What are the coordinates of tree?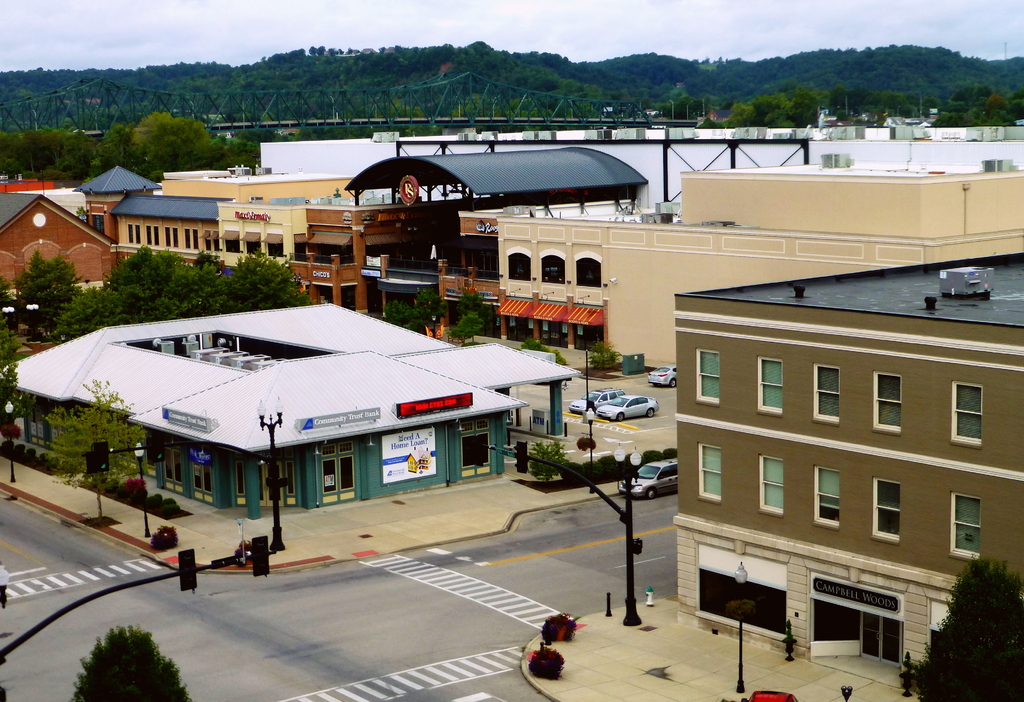
(x1=16, y1=251, x2=92, y2=322).
